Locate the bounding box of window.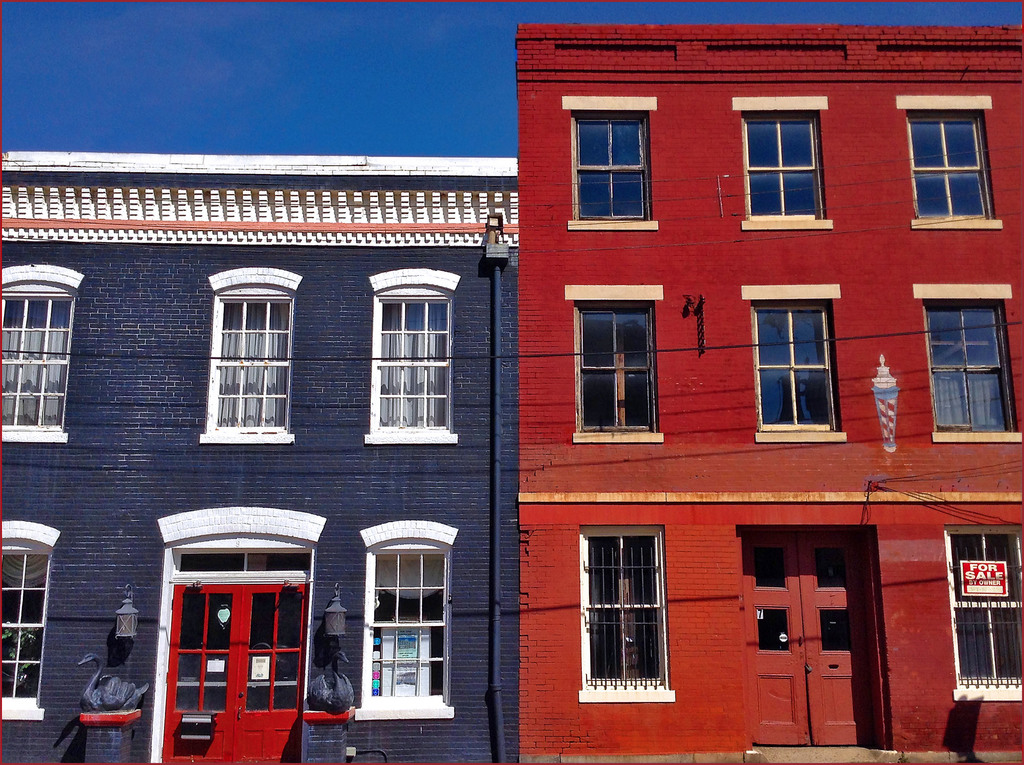
Bounding box: region(899, 95, 1005, 234).
